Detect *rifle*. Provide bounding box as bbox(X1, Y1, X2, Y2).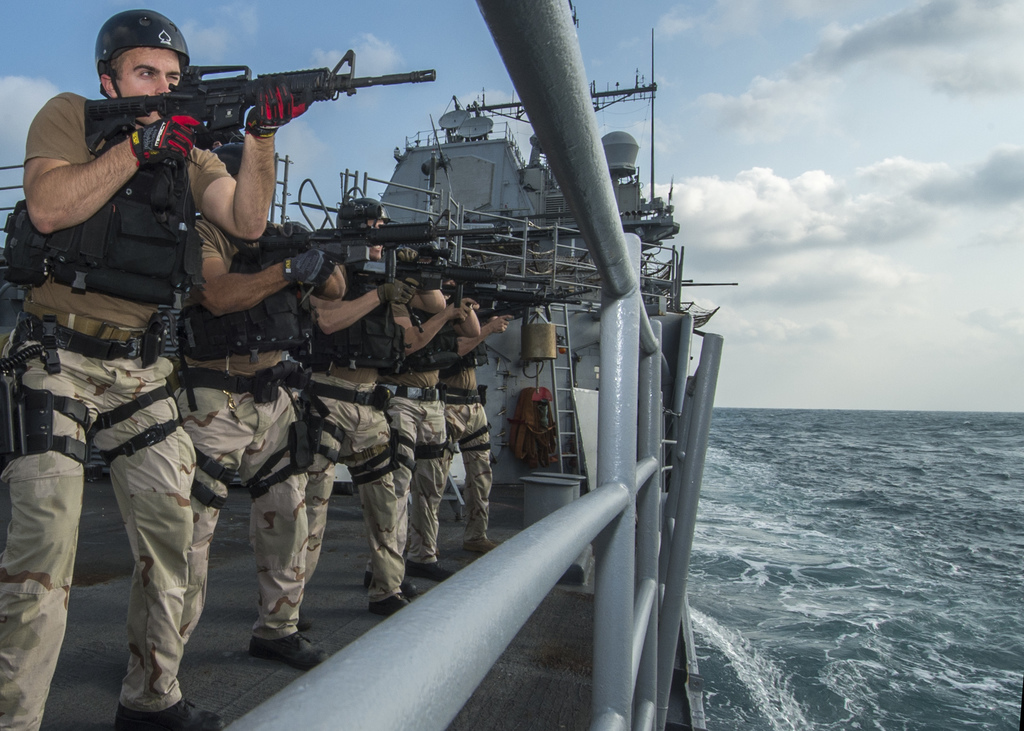
bbox(68, 35, 449, 198).
